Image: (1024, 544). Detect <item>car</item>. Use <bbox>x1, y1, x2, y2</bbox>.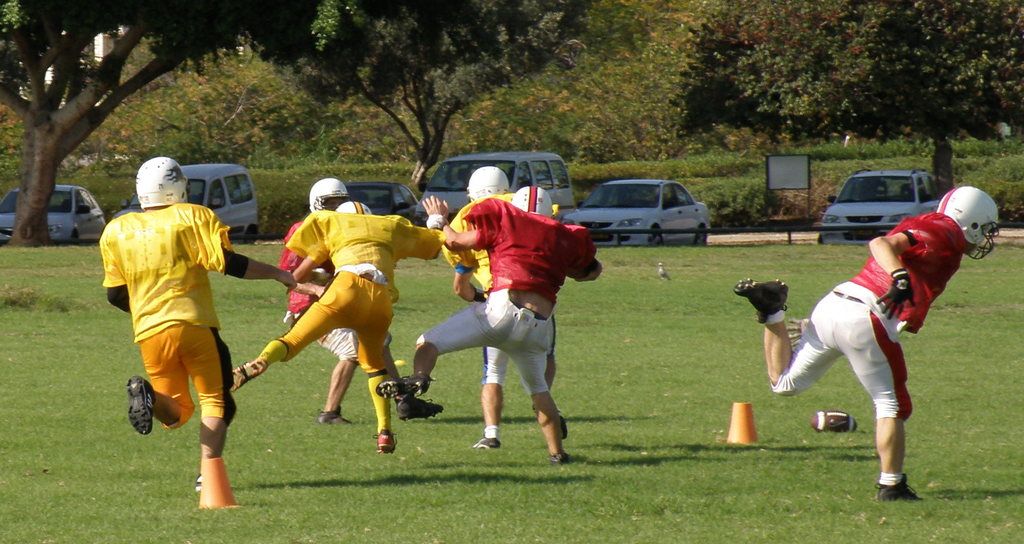
<bbox>349, 186, 417, 224</bbox>.
